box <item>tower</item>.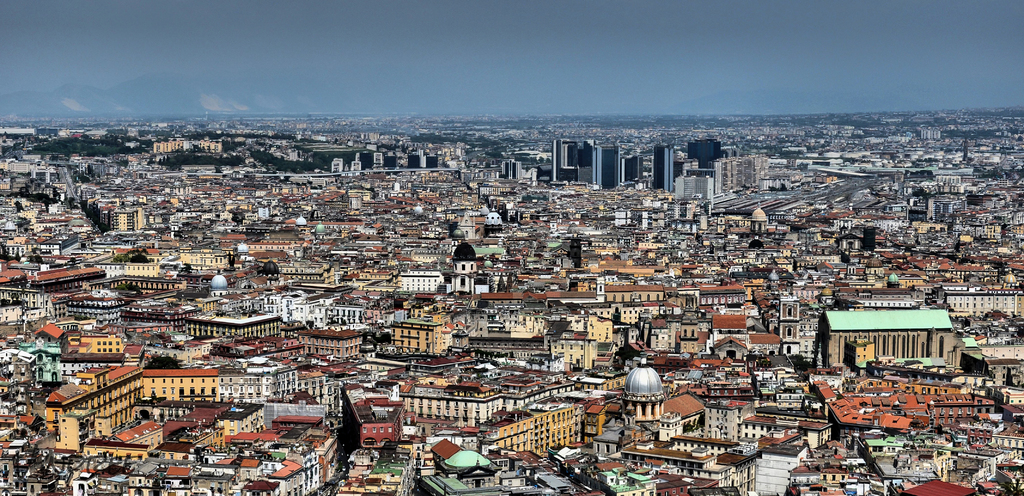
650/145/671/194.
